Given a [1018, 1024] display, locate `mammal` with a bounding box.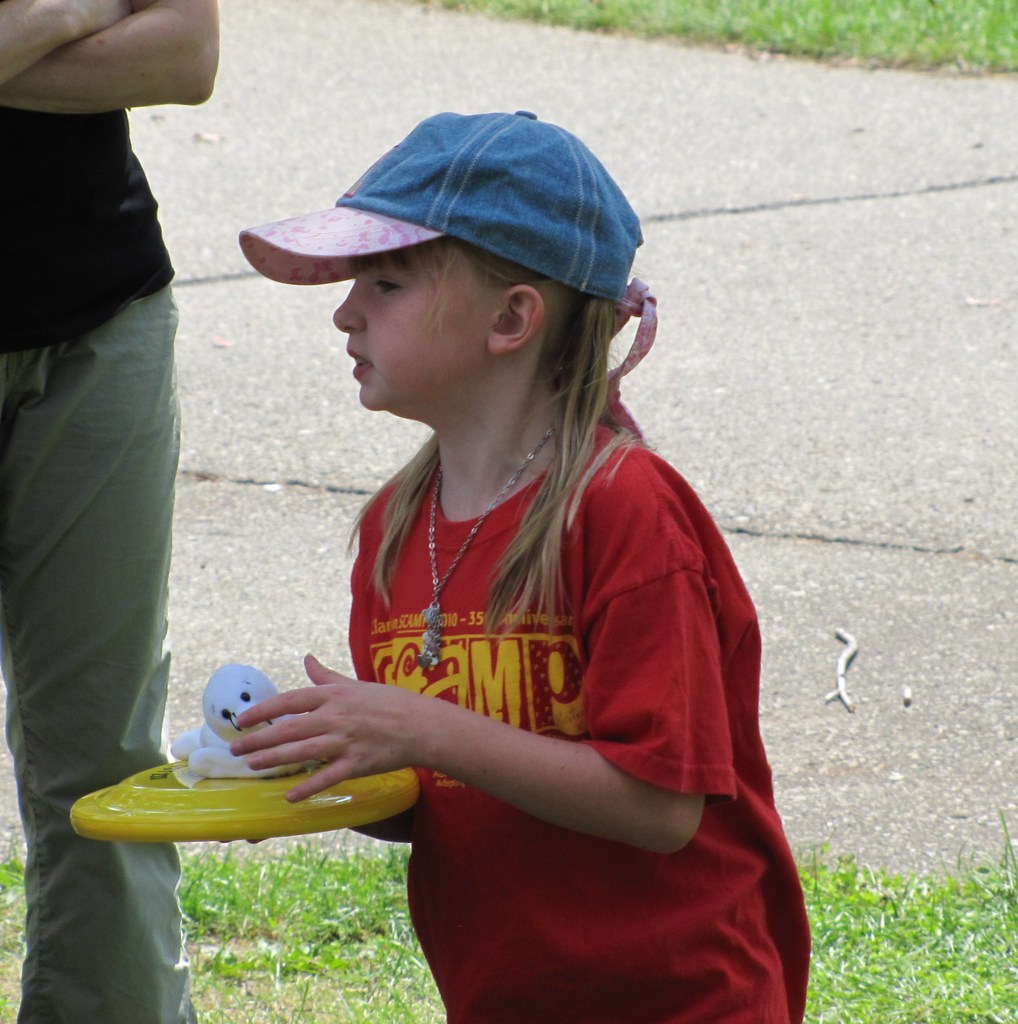
Located: pyautogui.locateOnScreen(203, 267, 812, 959).
